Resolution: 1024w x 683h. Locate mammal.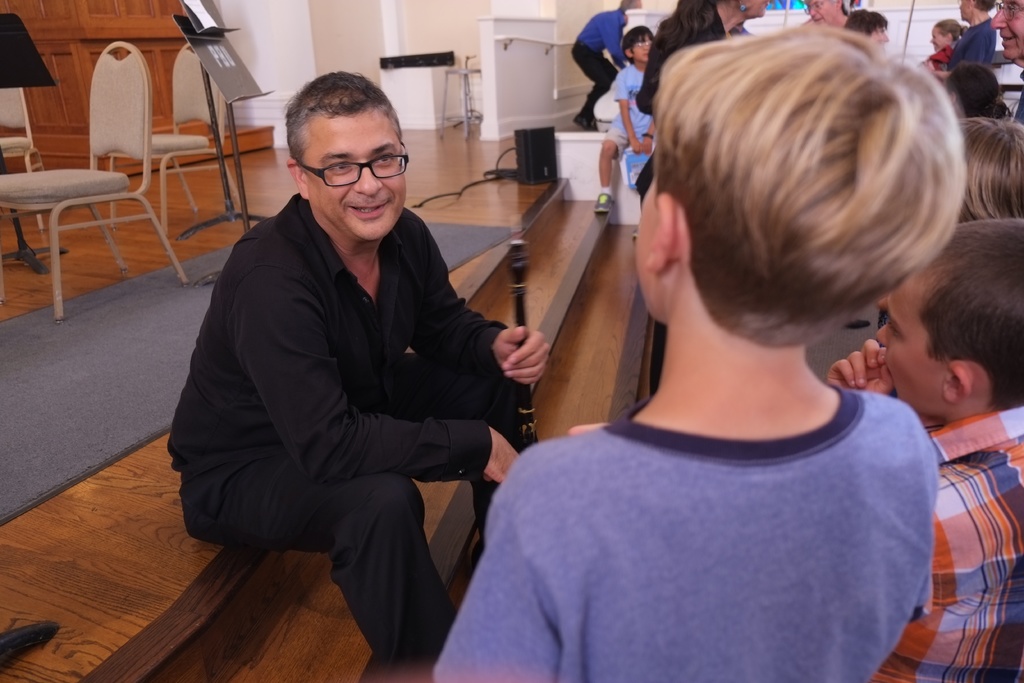
844, 8, 893, 56.
